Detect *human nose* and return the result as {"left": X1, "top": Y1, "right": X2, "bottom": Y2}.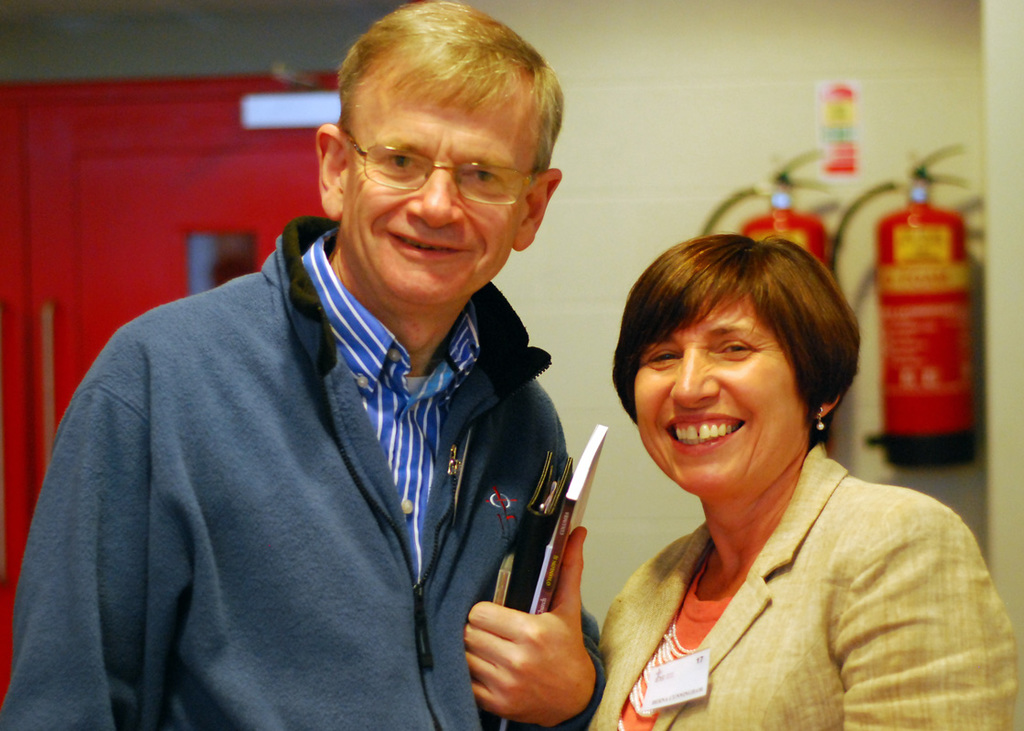
{"left": 670, "top": 344, "right": 718, "bottom": 412}.
